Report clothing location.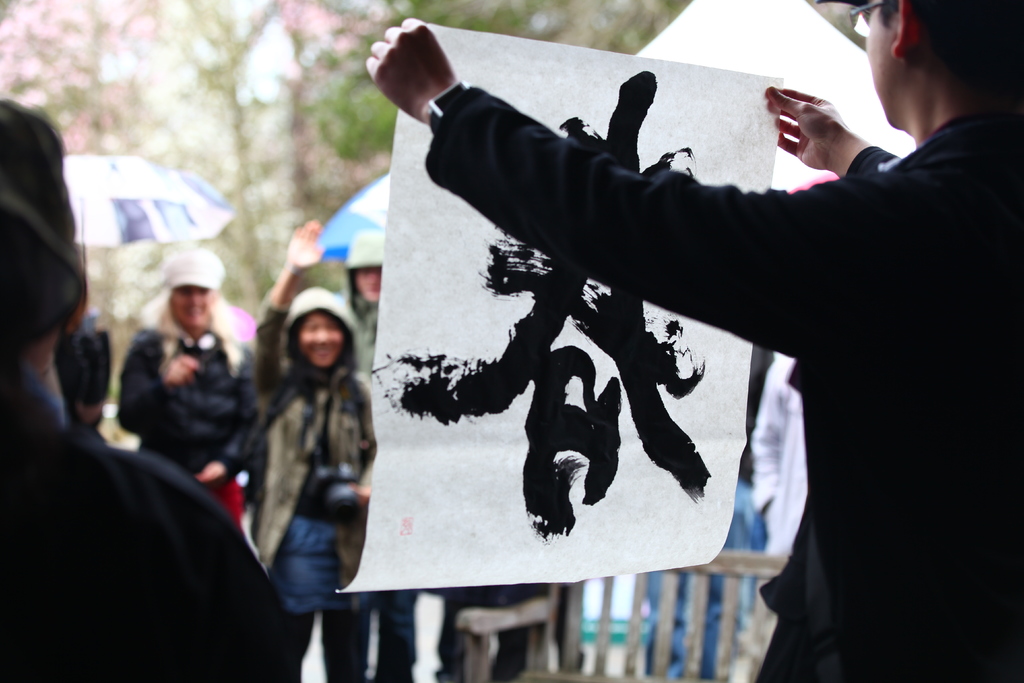
Report: (0, 349, 296, 682).
